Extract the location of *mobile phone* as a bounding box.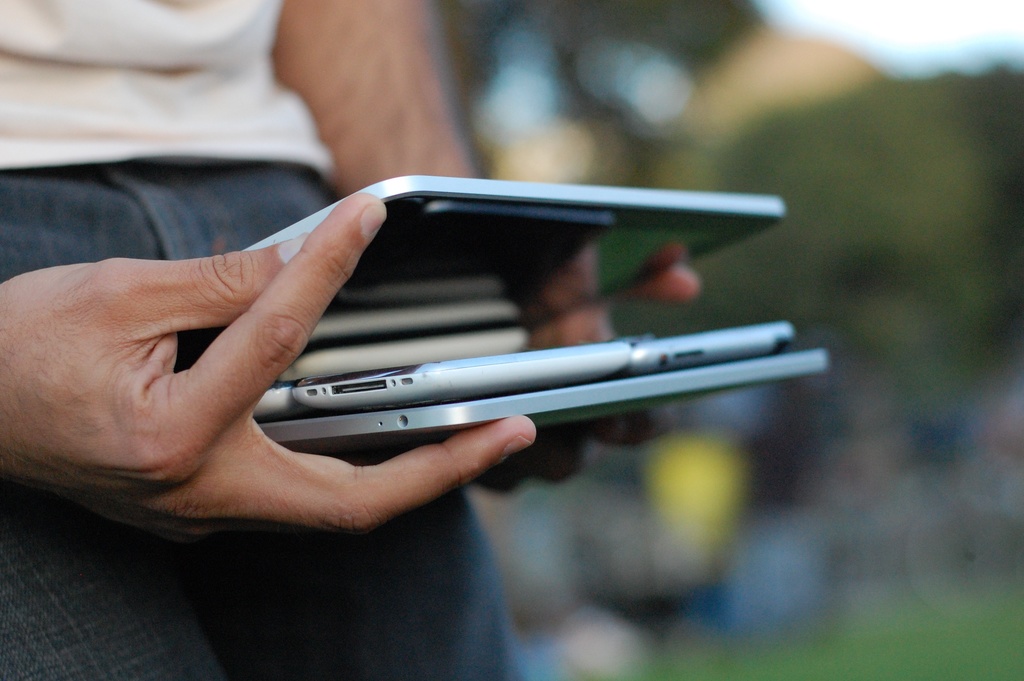
[287, 332, 637, 417].
